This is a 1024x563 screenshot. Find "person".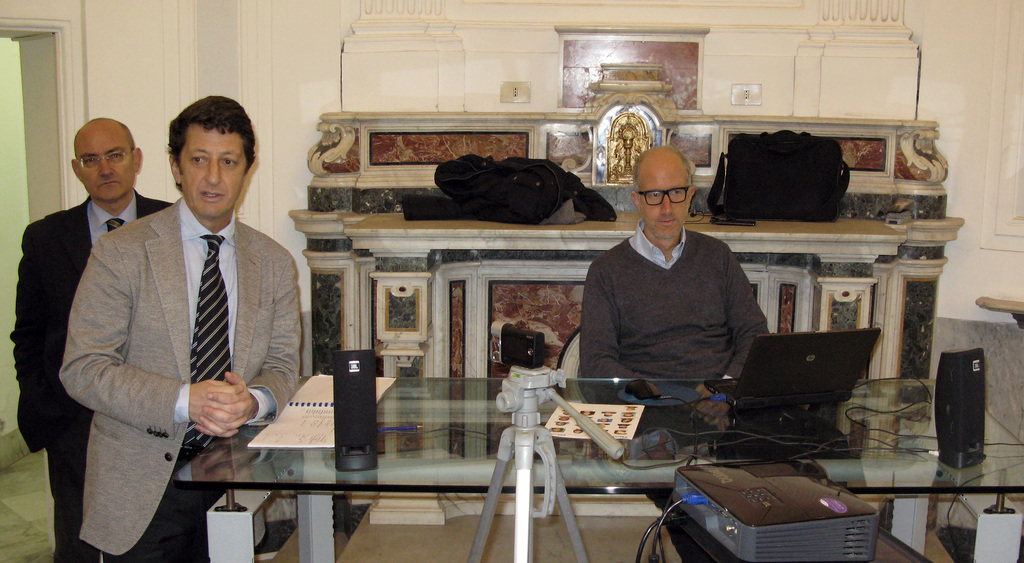
Bounding box: BBox(580, 147, 771, 562).
